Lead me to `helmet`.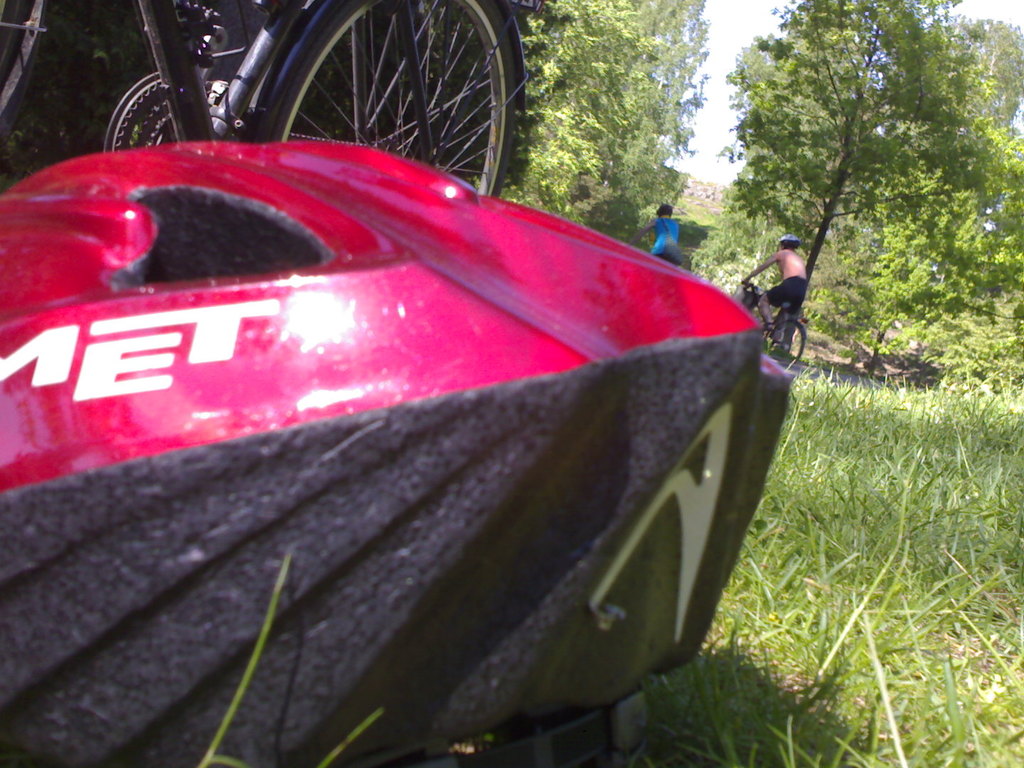
Lead to x1=2 y1=140 x2=788 y2=767.
